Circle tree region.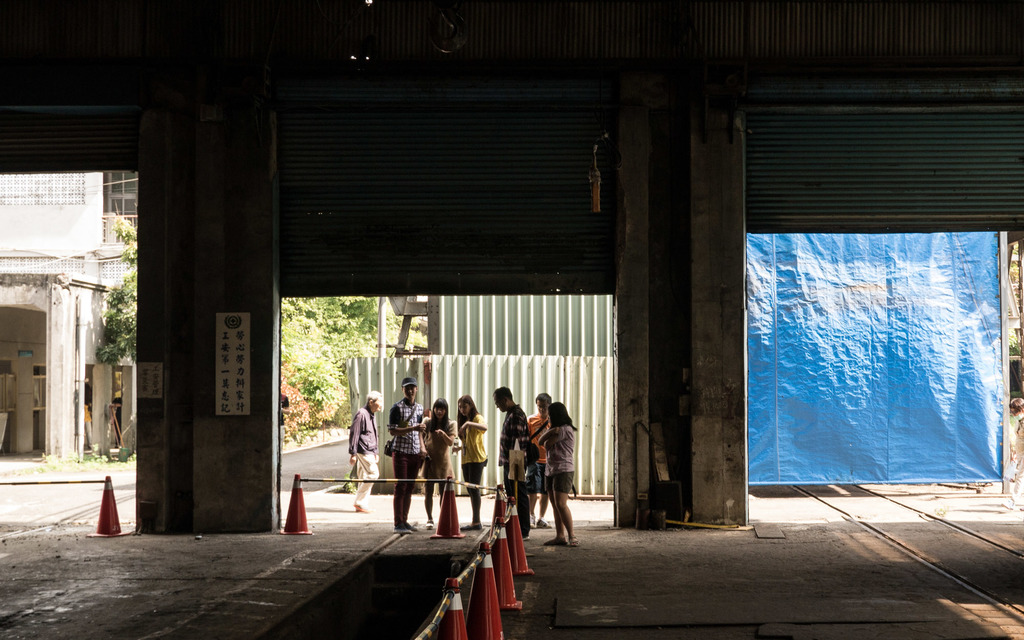
Region: {"x1": 93, "y1": 212, "x2": 137, "y2": 369}.
